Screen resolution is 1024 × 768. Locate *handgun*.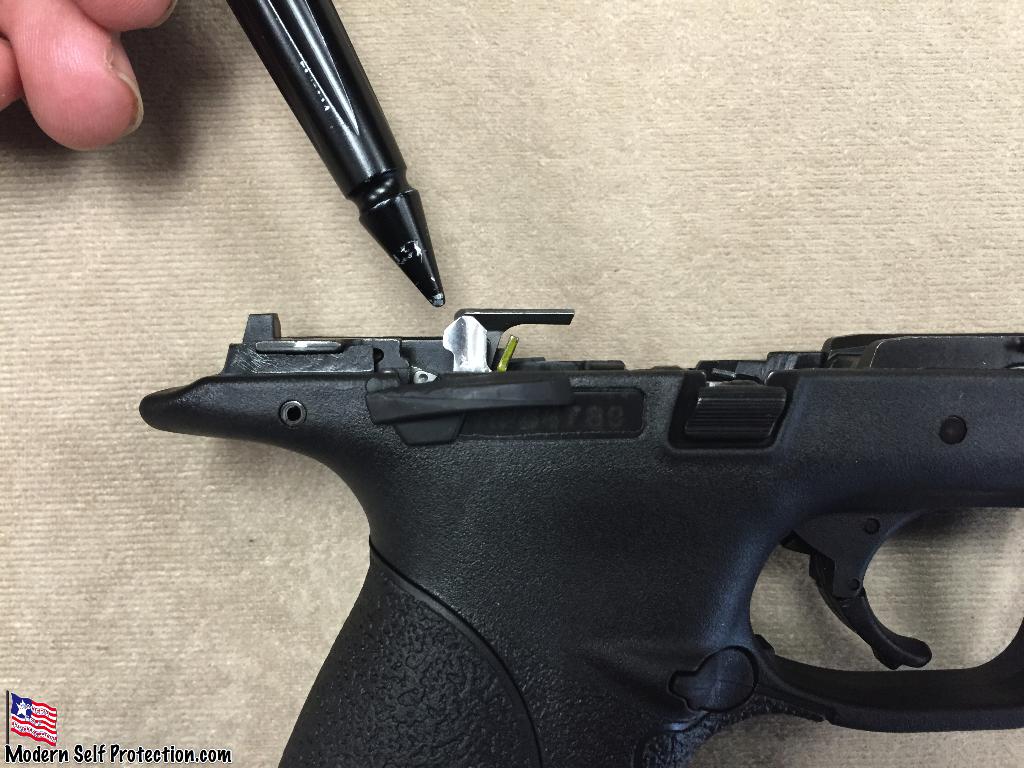
left=139, top=306, right=1023, bottom=767.
